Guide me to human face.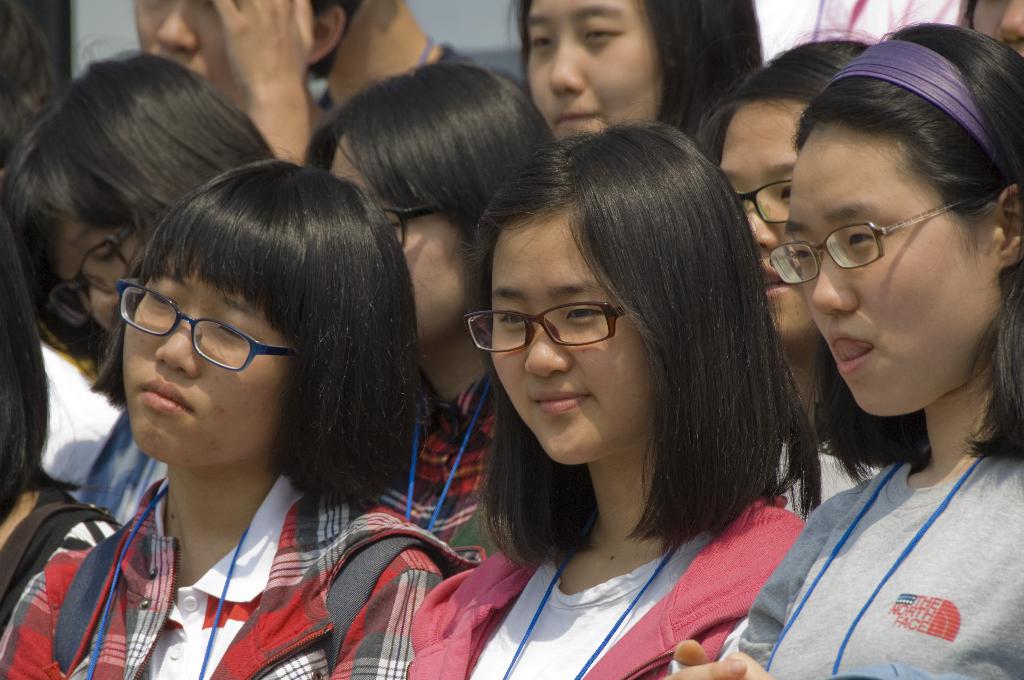
Guidance: 488:209:643:464.
